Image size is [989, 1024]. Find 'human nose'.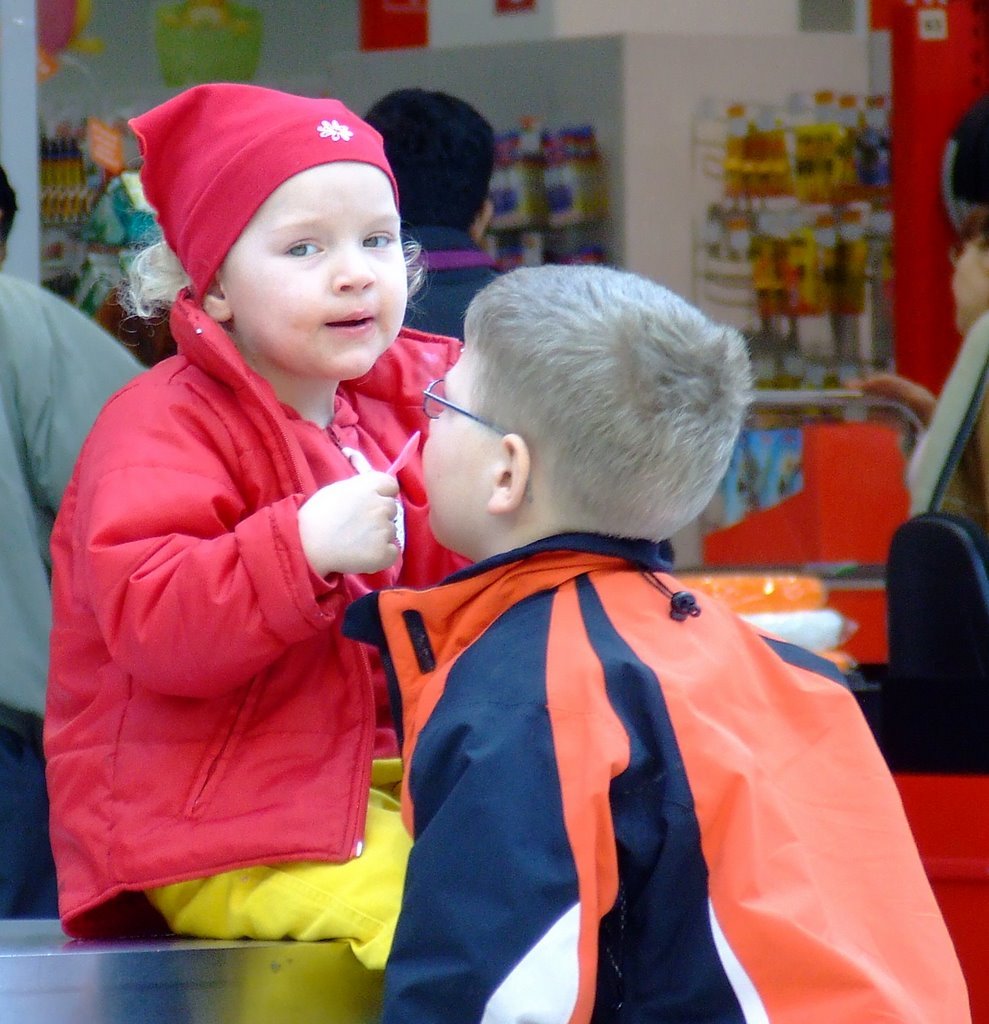
(327, 238, 377, 292).
